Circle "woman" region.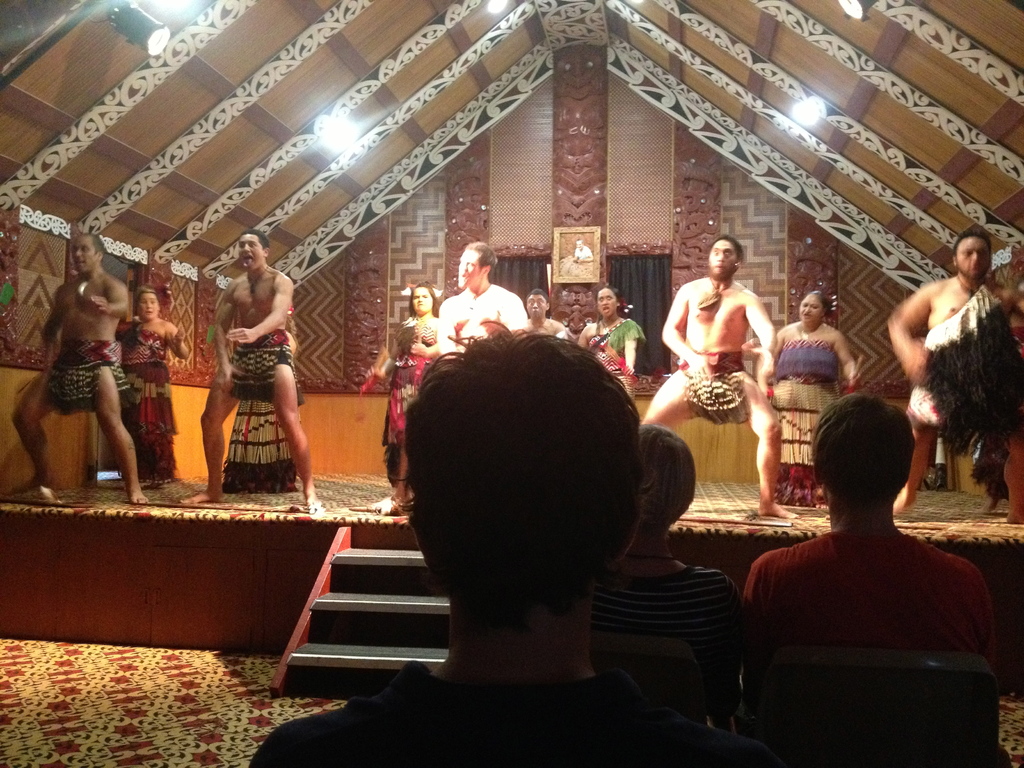
Region: {"x1": 196, "y1": 212, "x2": 301, "y2": 511}.
